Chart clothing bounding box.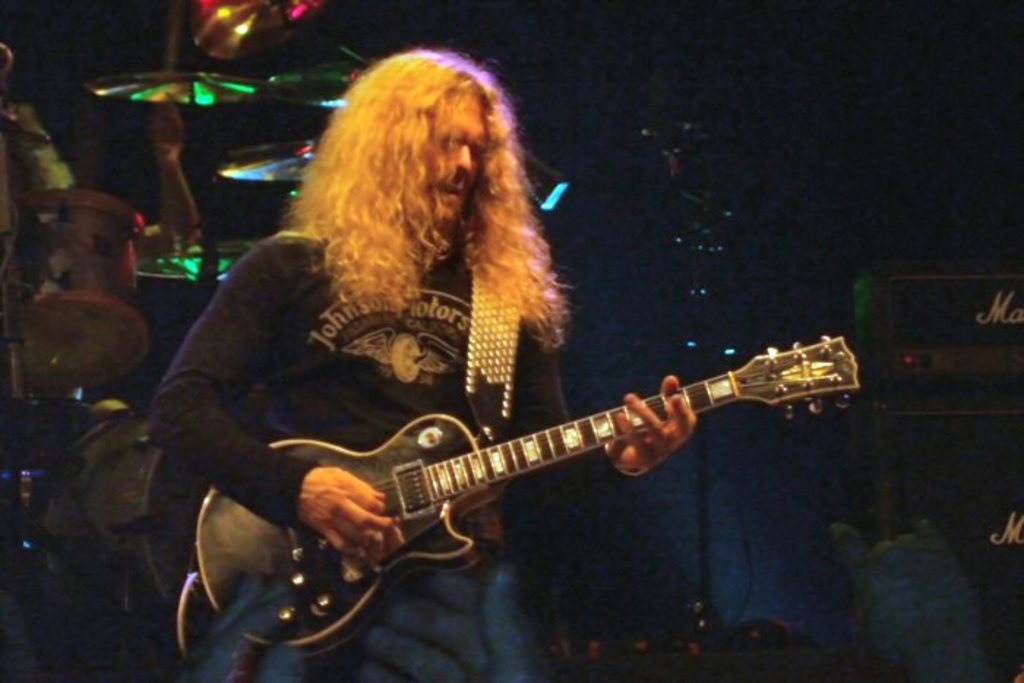
Charted: box=[145, 231, 628, 682].
